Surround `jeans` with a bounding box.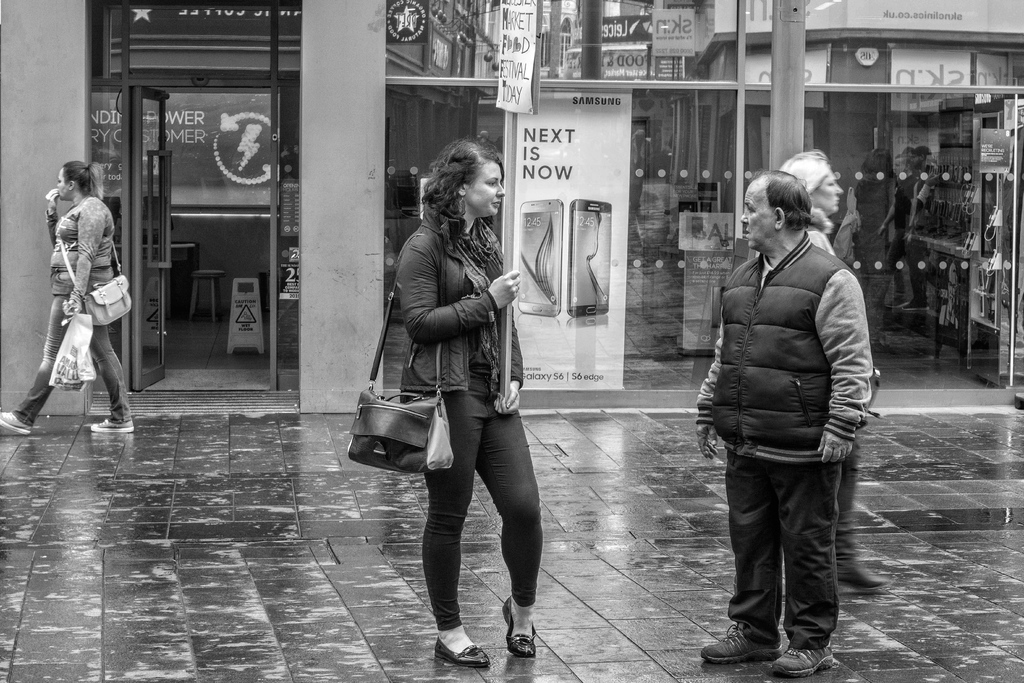
rect(12, 295, 131, 424).
